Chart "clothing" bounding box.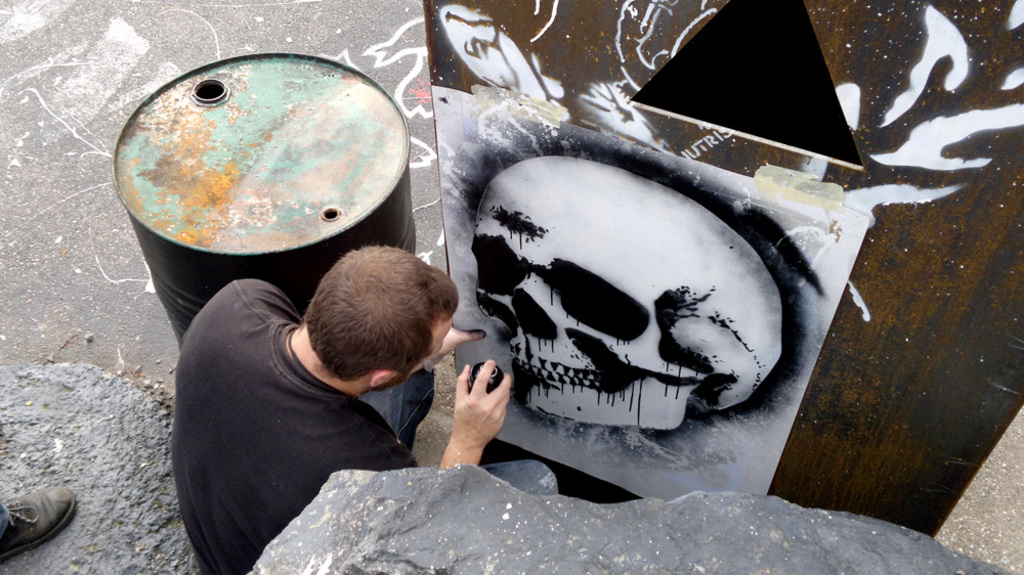
Charted: 163,274,561,574.
